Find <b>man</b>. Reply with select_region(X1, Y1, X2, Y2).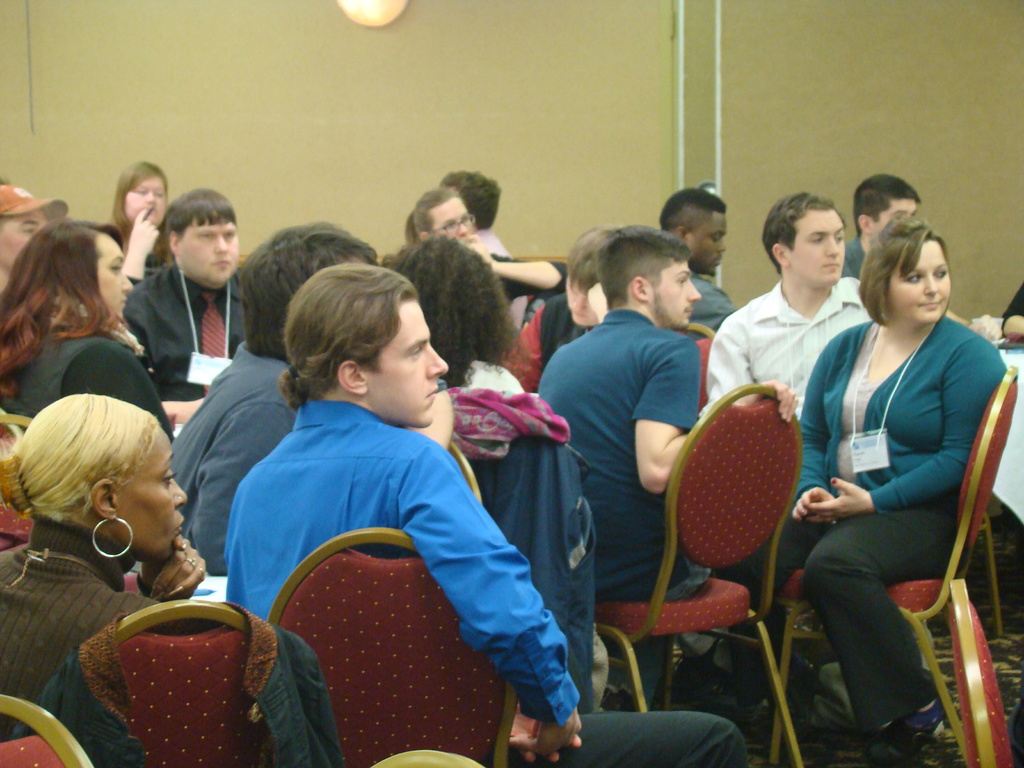
select_region(433, 164, 502, 251).
